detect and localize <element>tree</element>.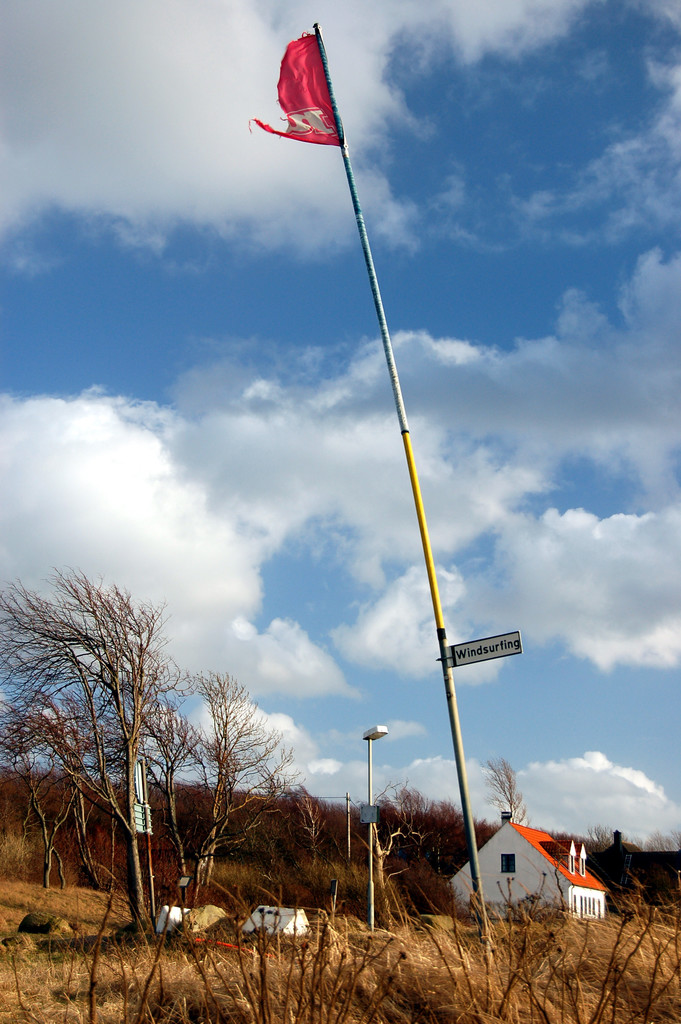
Localized at (left=127, top=666, right=295, bottom=951).
